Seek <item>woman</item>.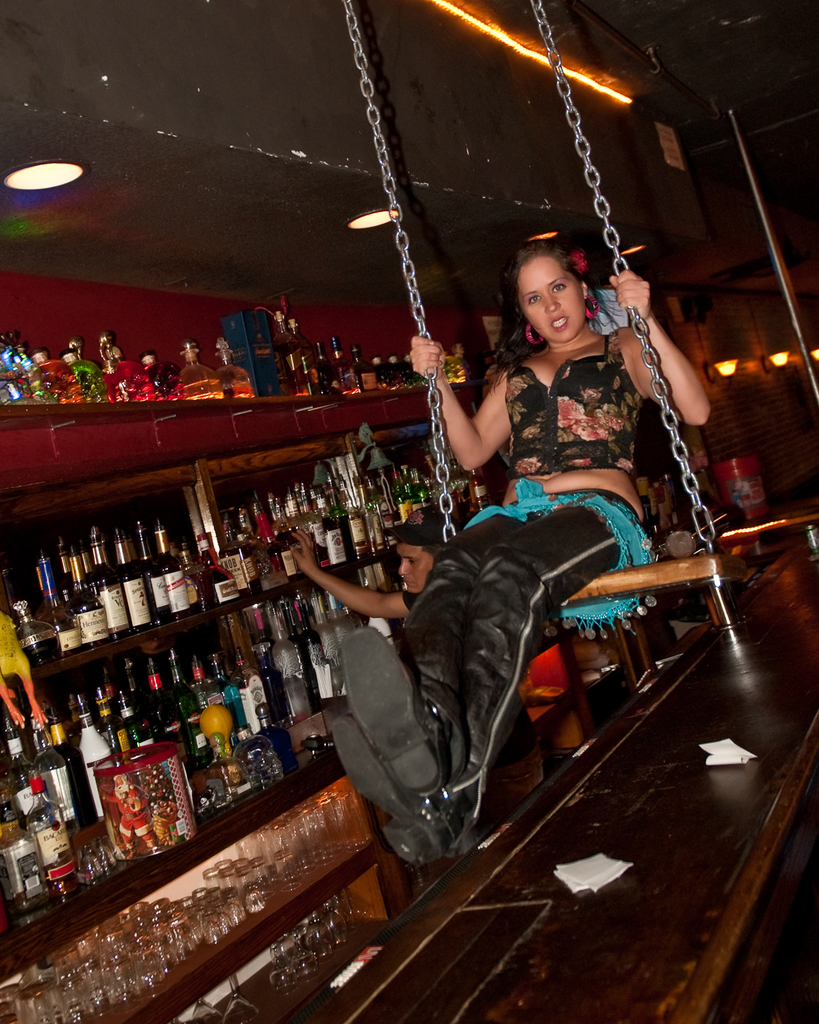
Rect(325, 242, 712, 864).
